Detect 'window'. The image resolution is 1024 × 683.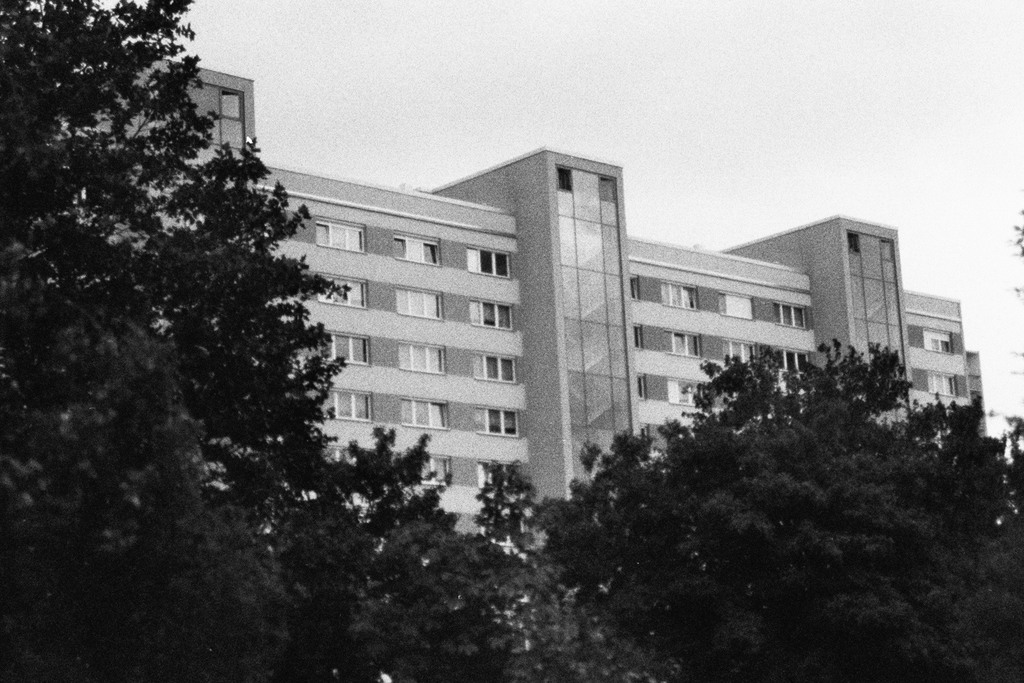
x1=924, y1=327, x2=954, y2=351.
